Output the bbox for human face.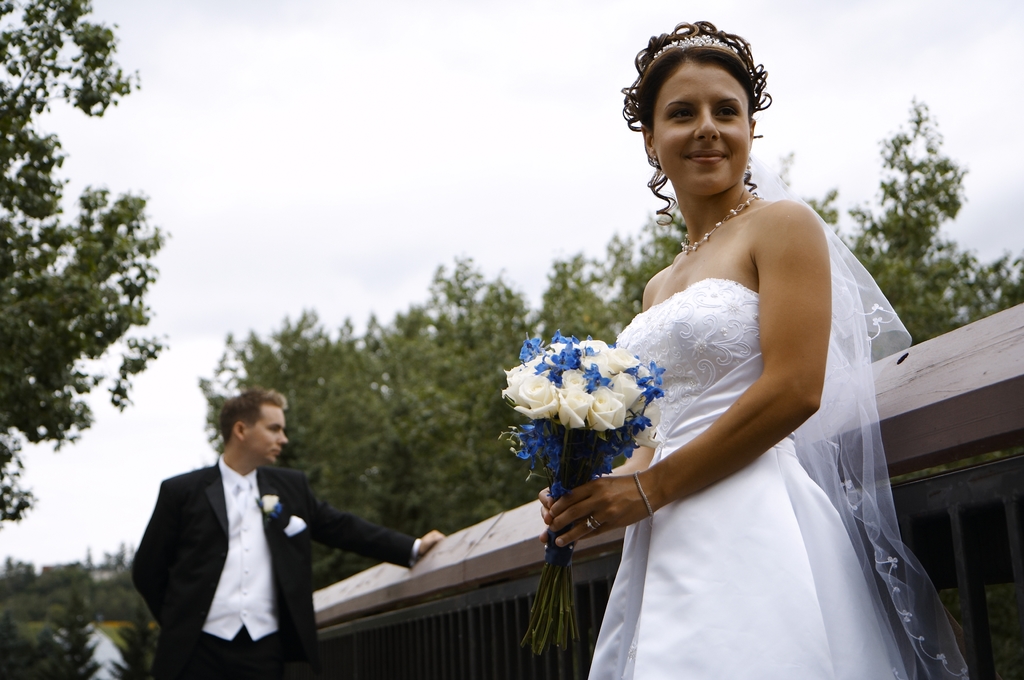
box=[249, 405, 288, 465].
